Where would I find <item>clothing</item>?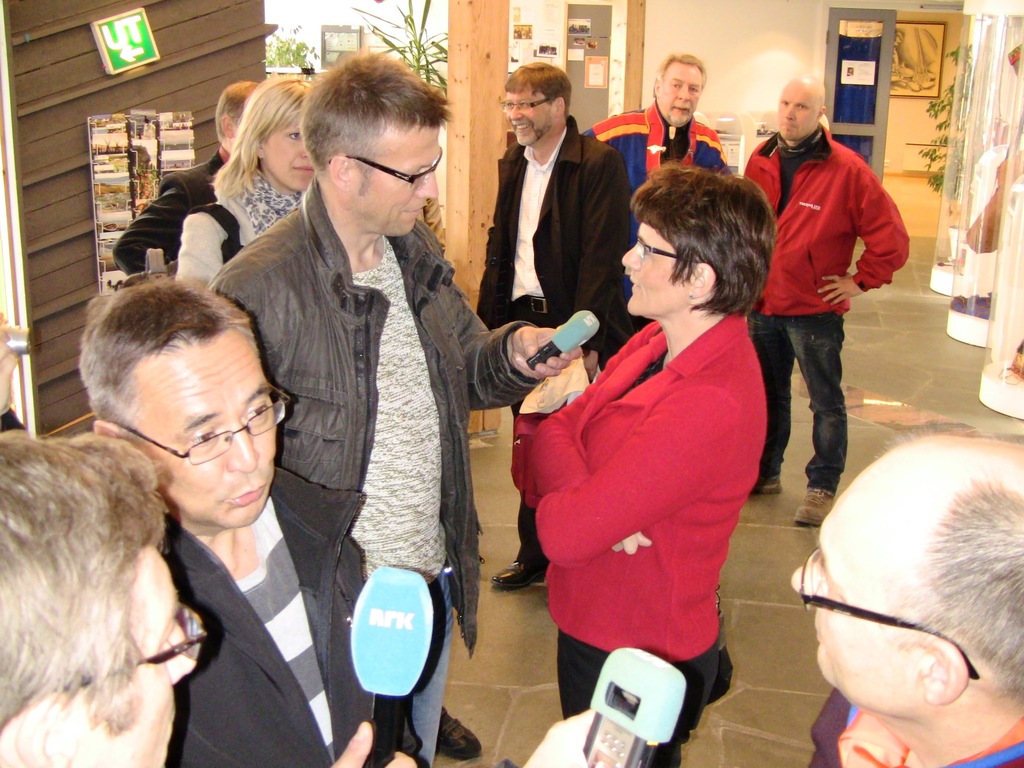
At (x1=552, y1=625, x2=722, y2=750).
